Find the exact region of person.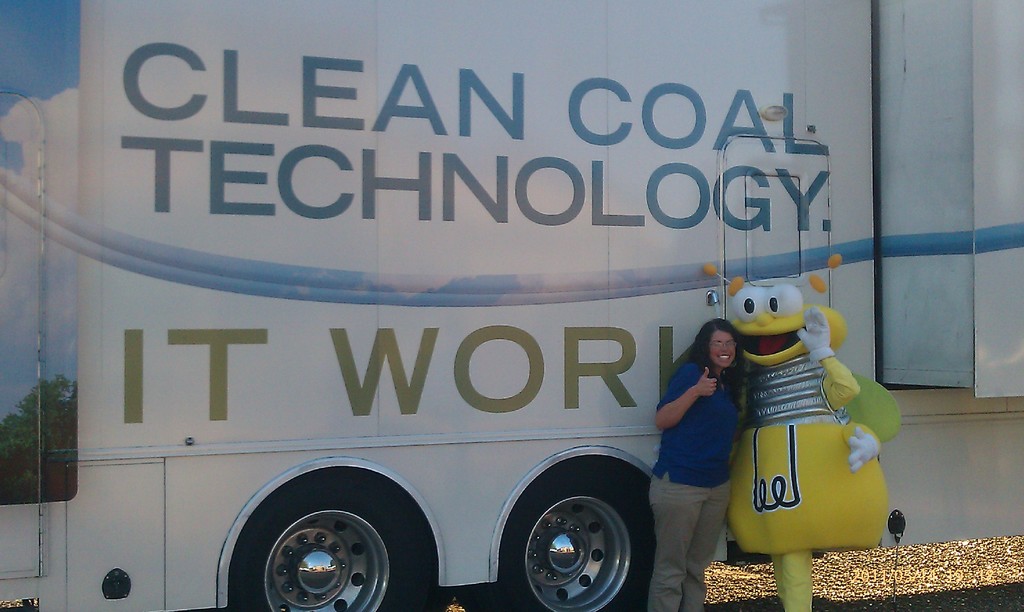
Exact region: BBox(644, 321, 760, 611).
